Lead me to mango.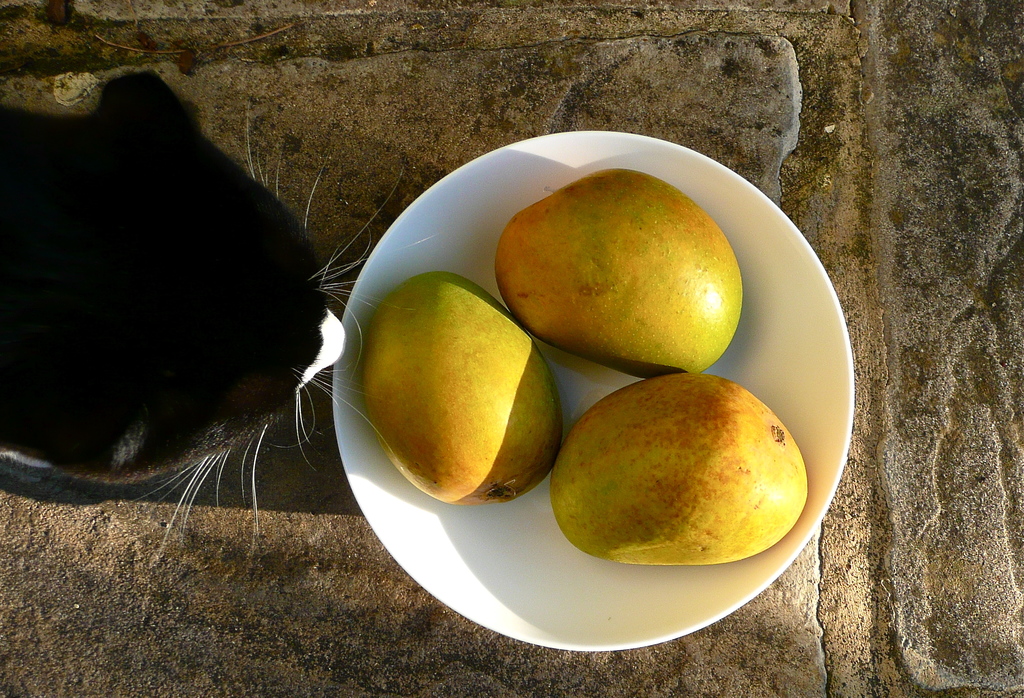
Lead to [x1=496, y1=170, x2=745, y2=375].
